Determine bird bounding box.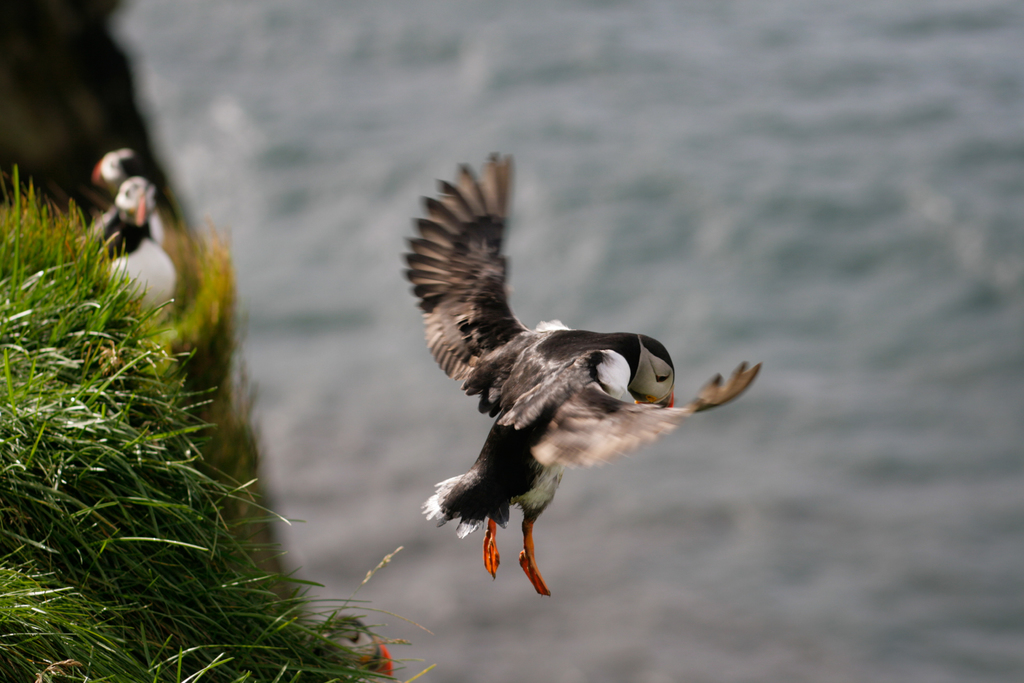
Determined: [left=94, top=148, right=178, bottom=318].
